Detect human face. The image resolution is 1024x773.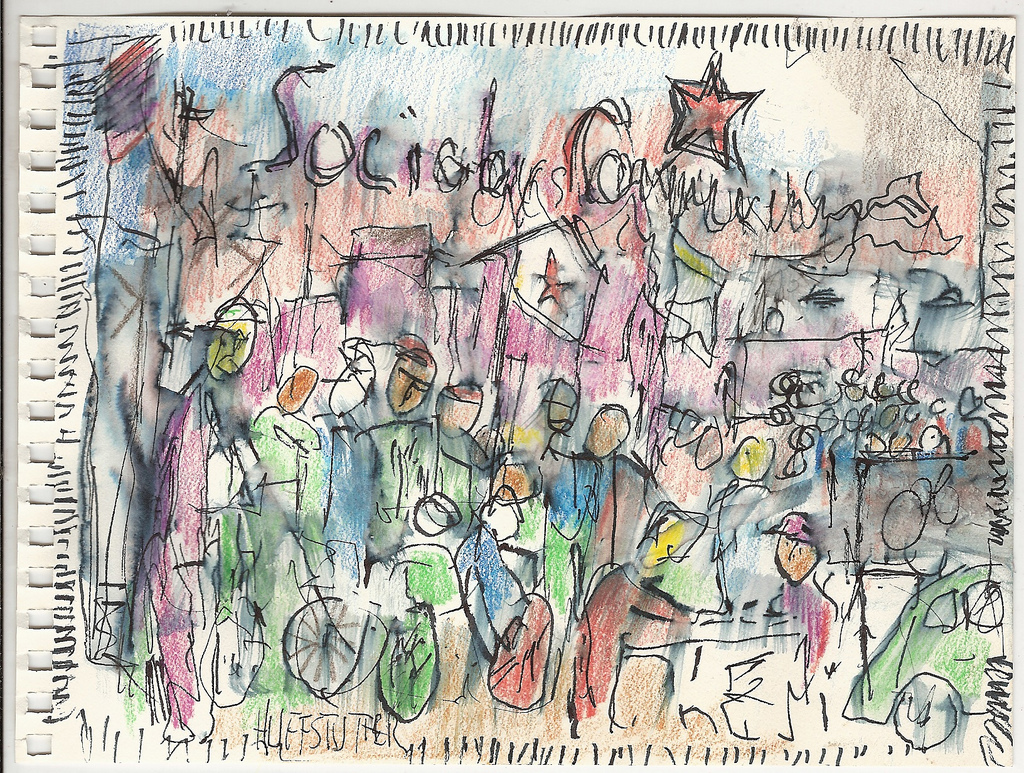
BBox(479, 500, 518, 542).
